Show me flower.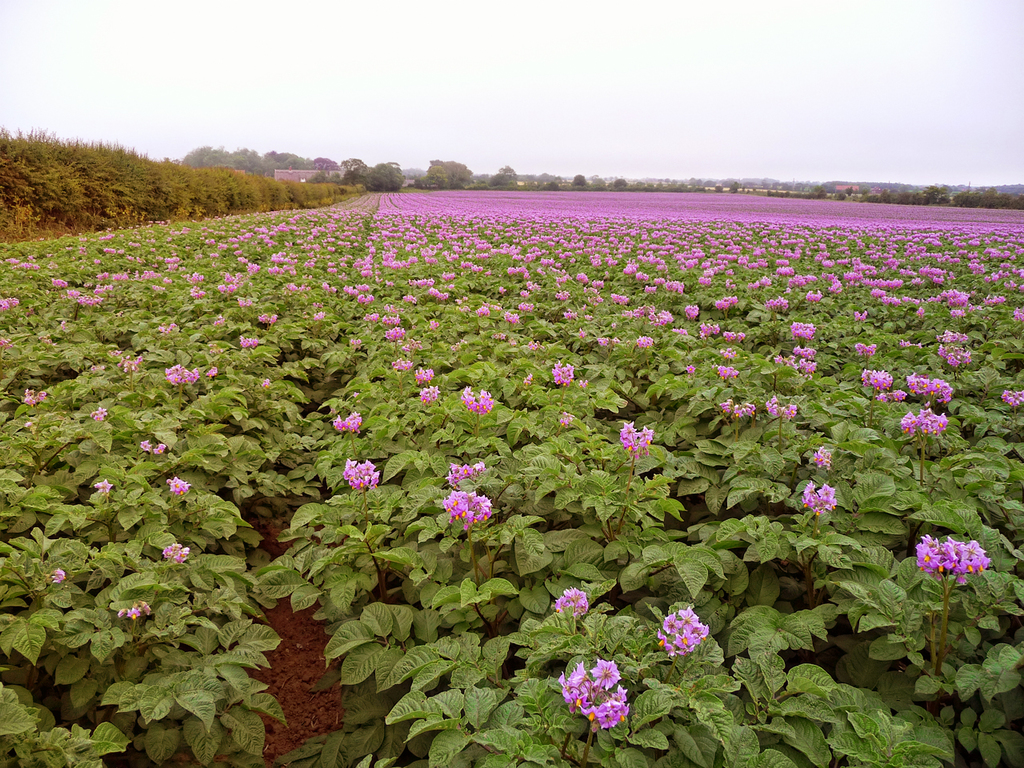
flower is here: [x1=66, y1=288, x2=98, y2=312].
